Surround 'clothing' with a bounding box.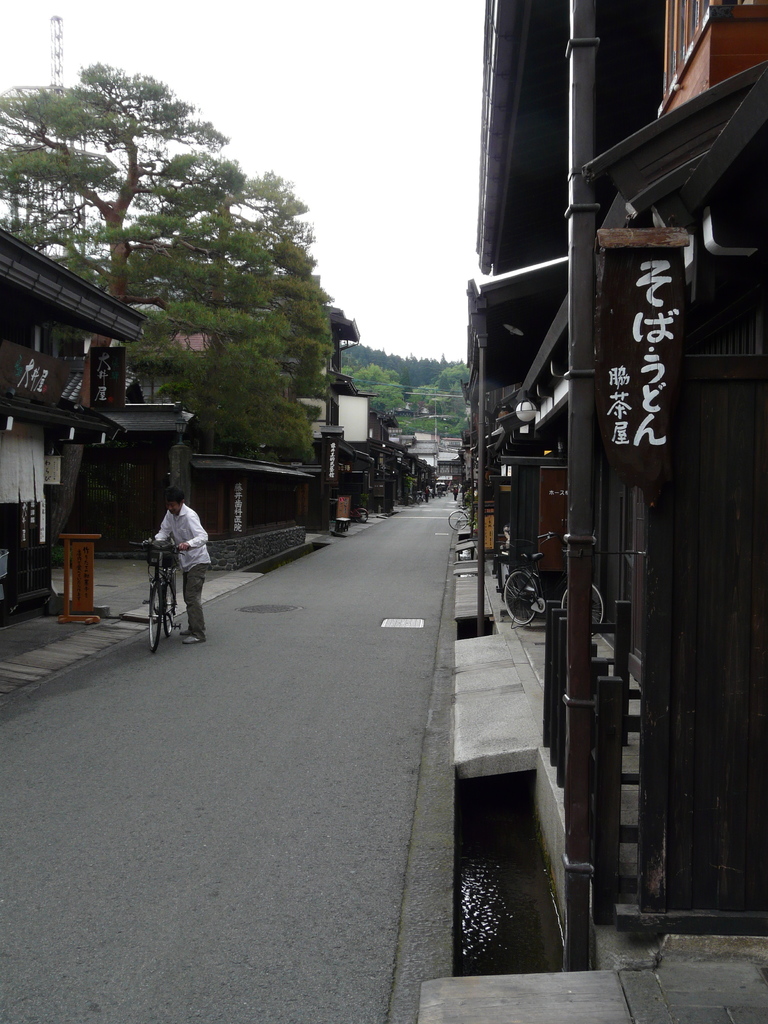
438,484,443,497.
